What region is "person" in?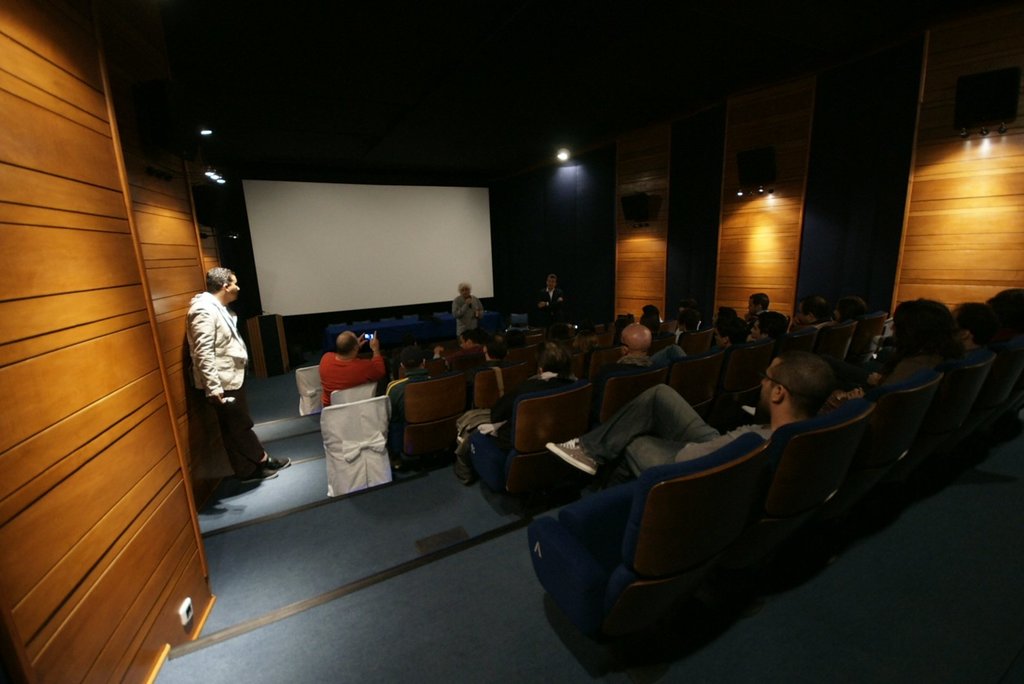
bbox=(451, 329, 486, 351).
